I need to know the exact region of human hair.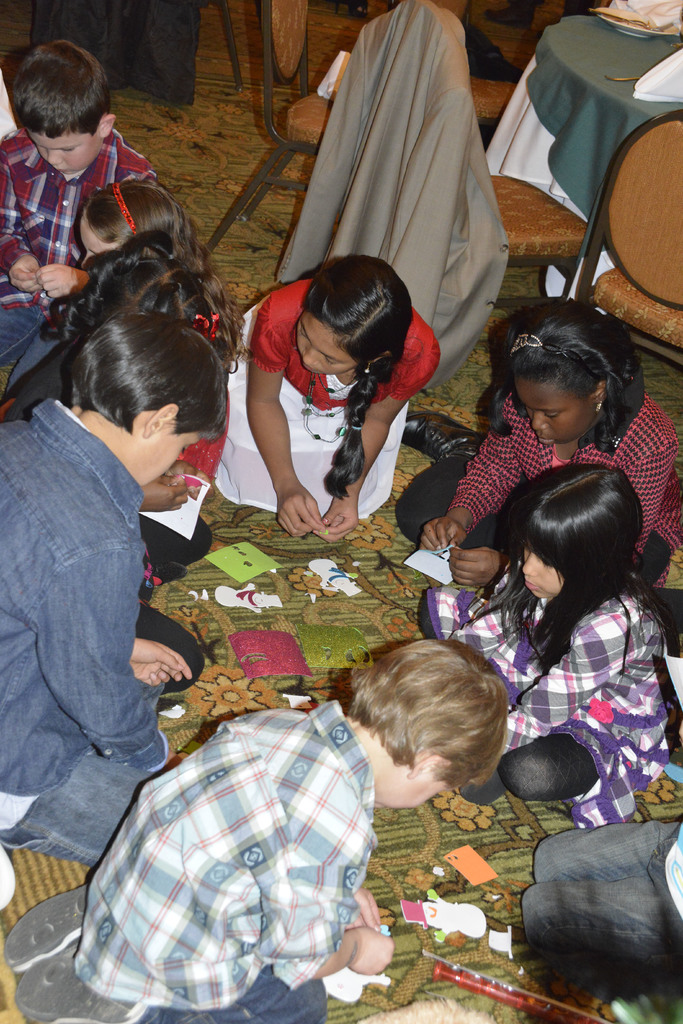
Region: [x1=86, y1=173, x2=227, y2=340].
